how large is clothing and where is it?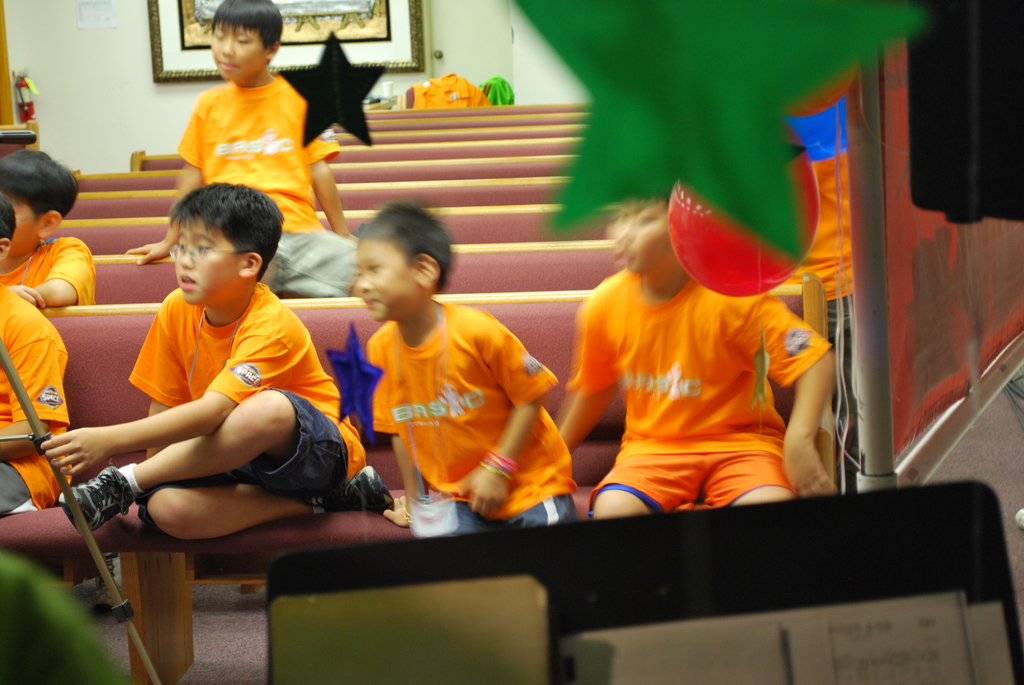
Bounding box: [180,61,349,308].
